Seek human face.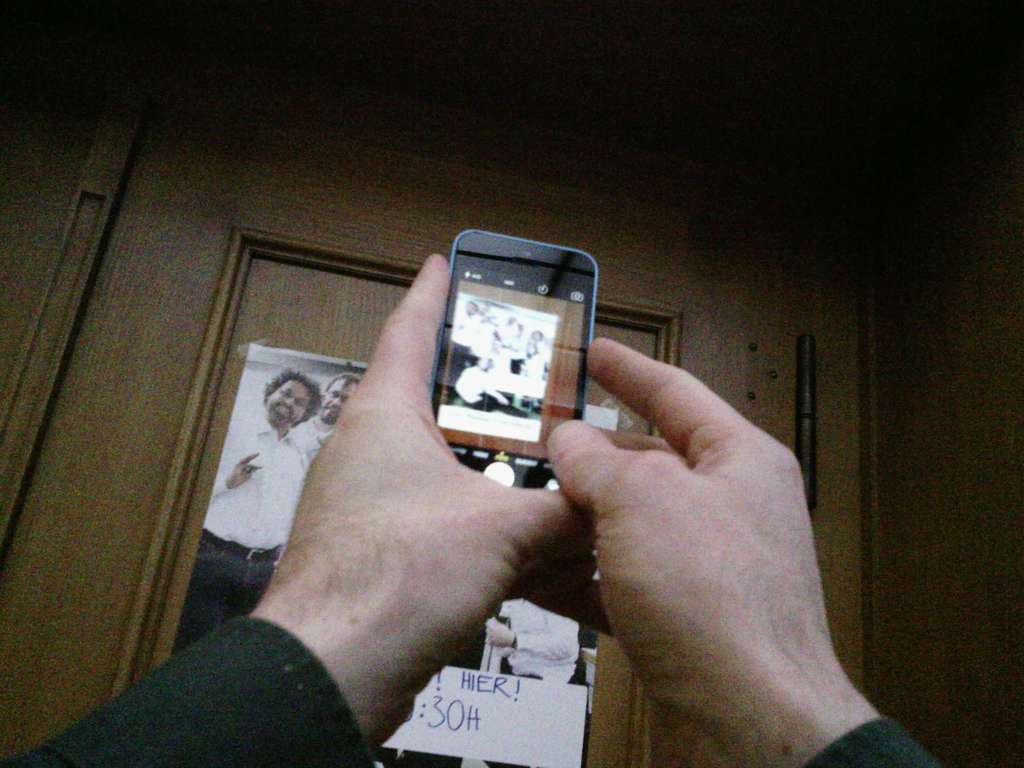
<region>321, 383, 356, 423</region>.
